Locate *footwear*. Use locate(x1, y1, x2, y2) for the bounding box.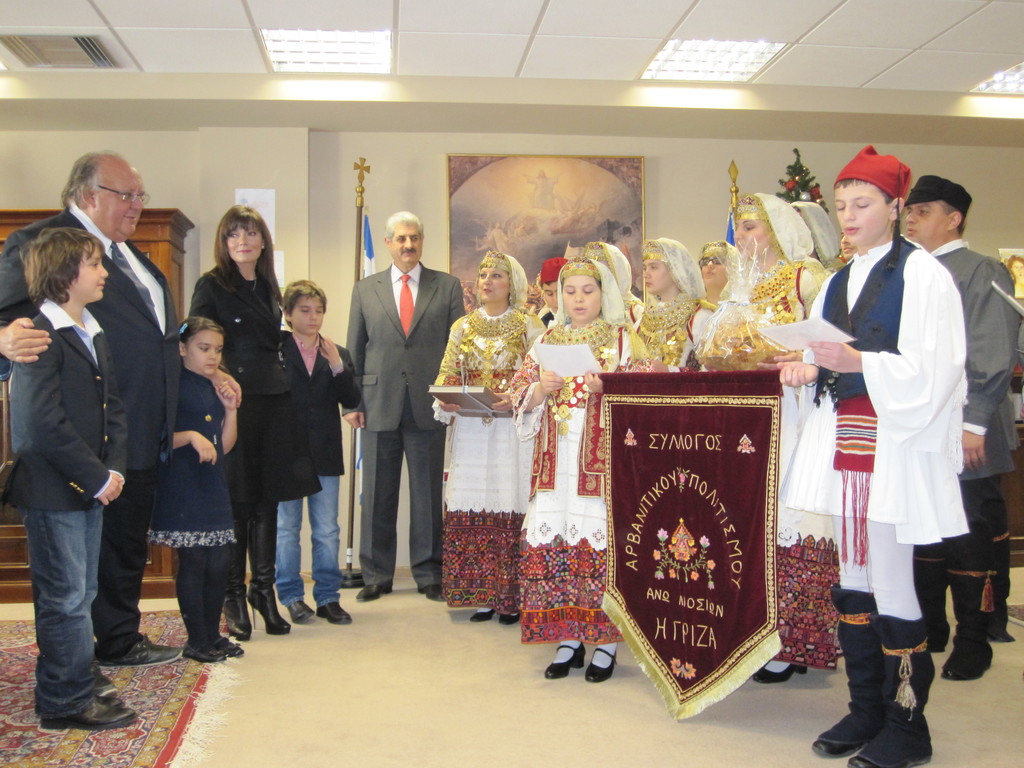
locate(980, 535, 1014, 643).
